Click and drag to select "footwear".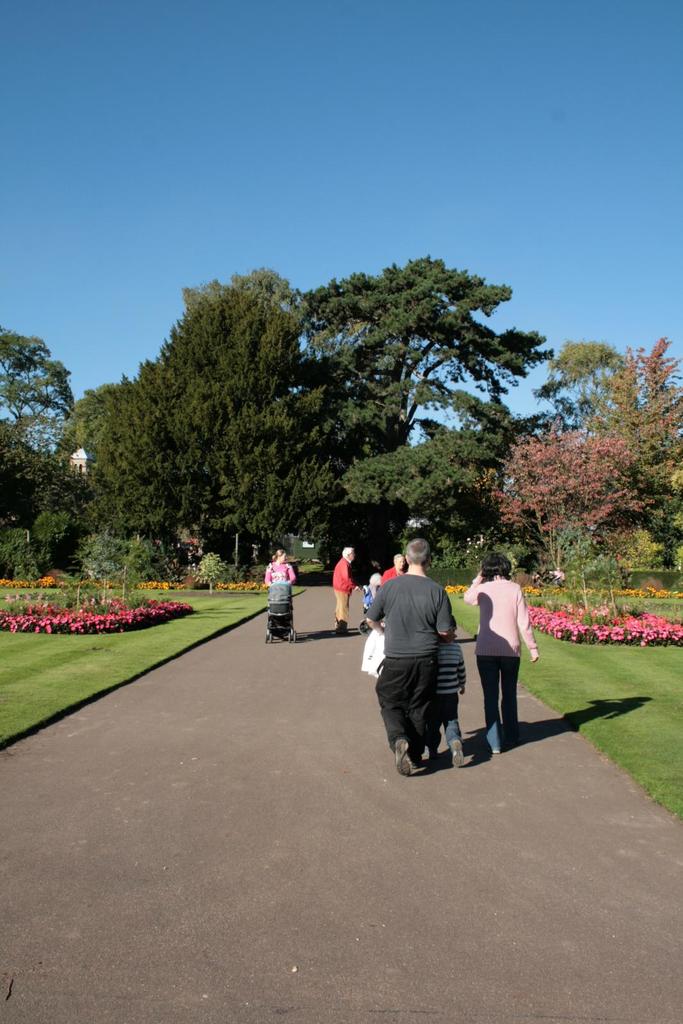
Selection: x1=486 y1=743 x2=498 y2=754.
